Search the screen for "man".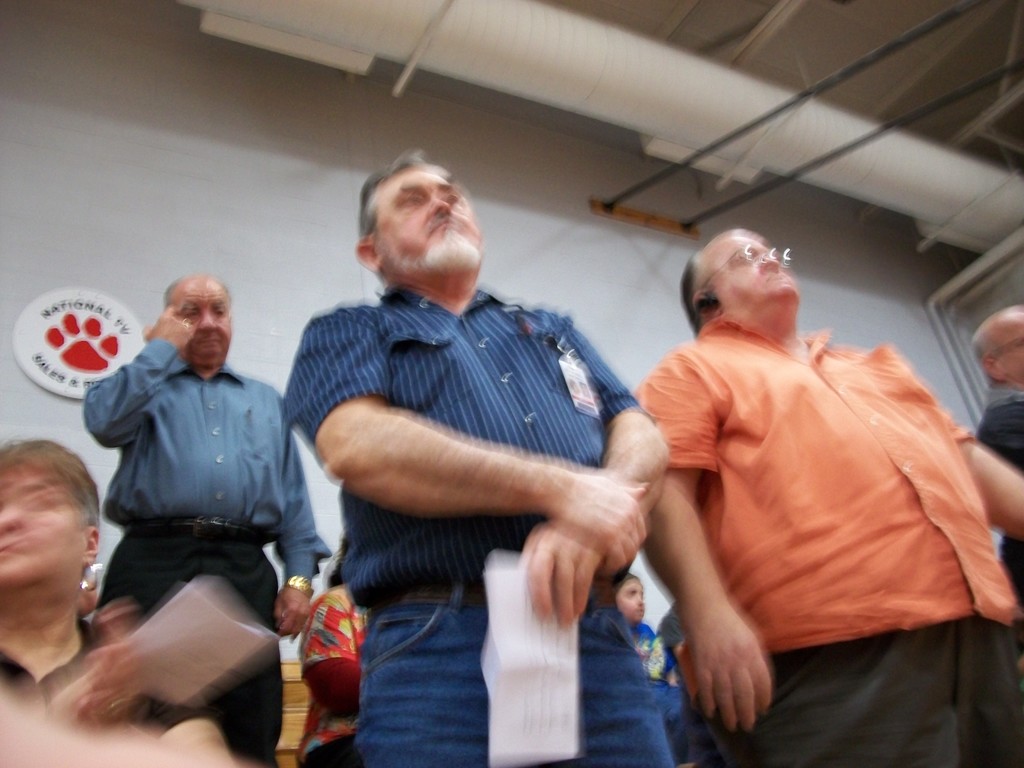
Found at [970,305,1023,593].
